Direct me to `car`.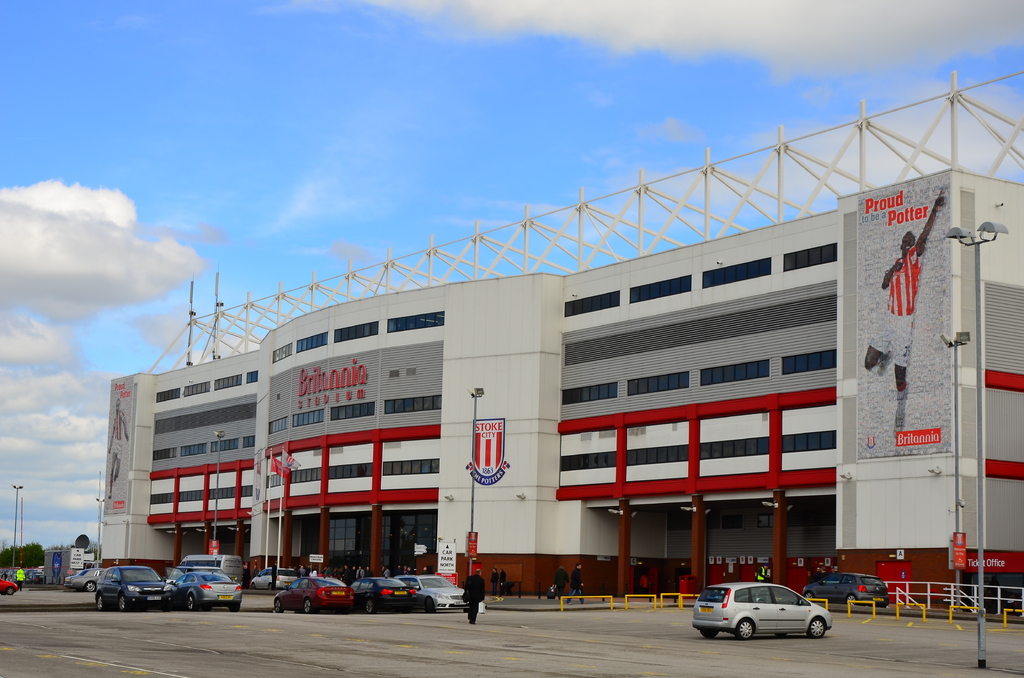
Direction: box=[395, 572, 484, 613].
